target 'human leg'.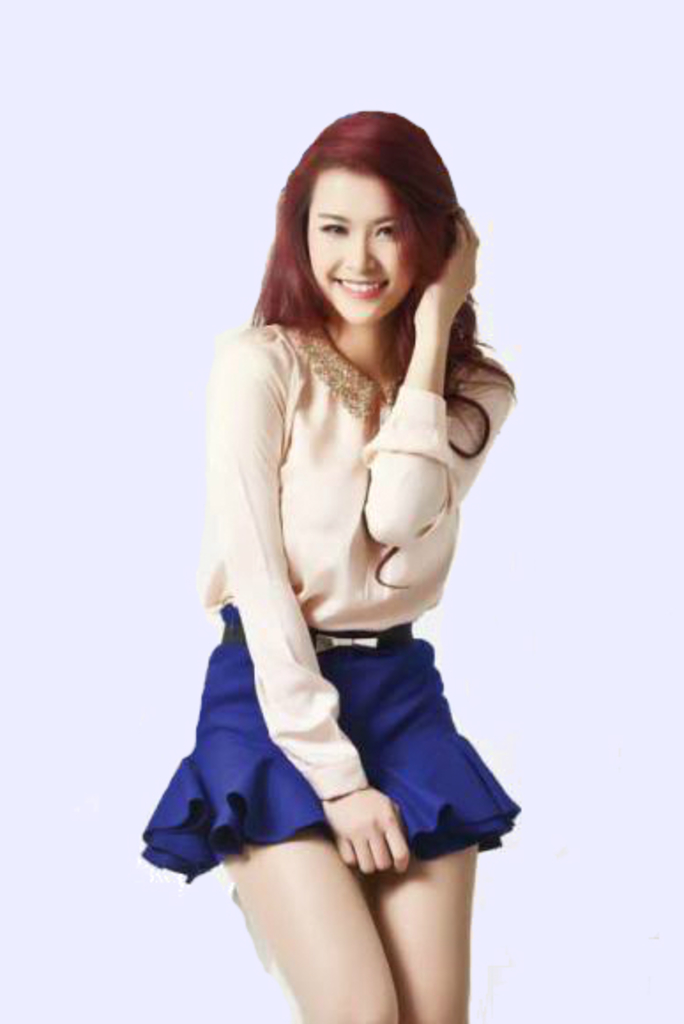
Target region: detection(336, 631, 479, 1022).
